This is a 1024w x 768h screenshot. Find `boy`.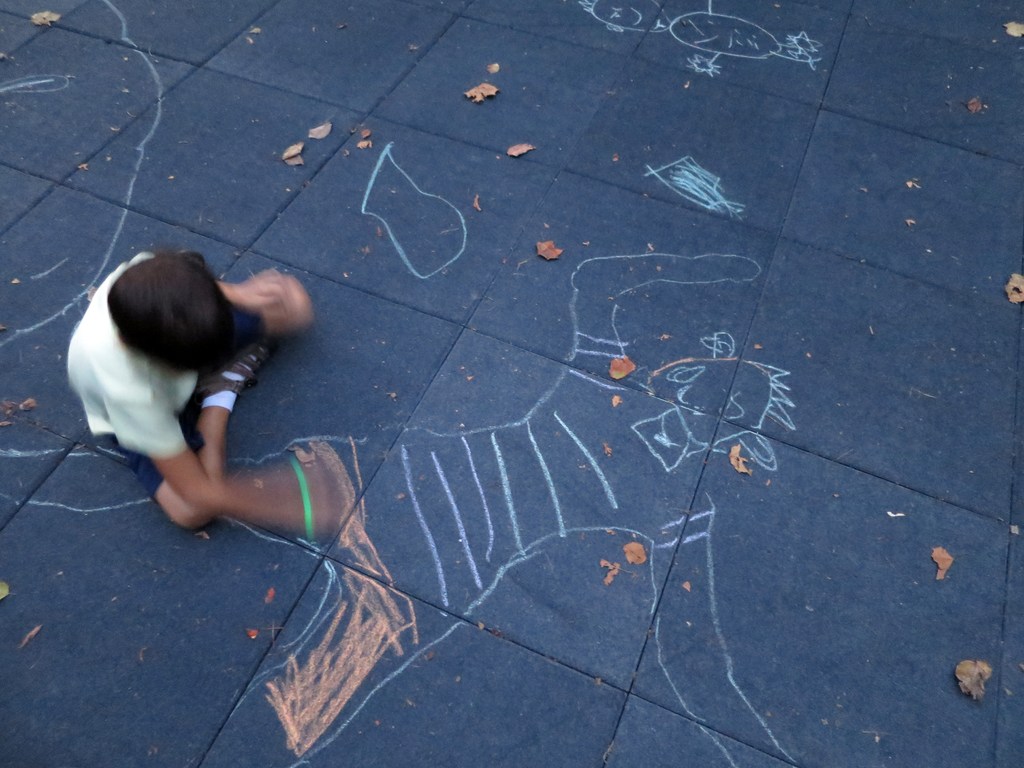
Bounding box: left=62, top=236, right=346, bottom=548.
